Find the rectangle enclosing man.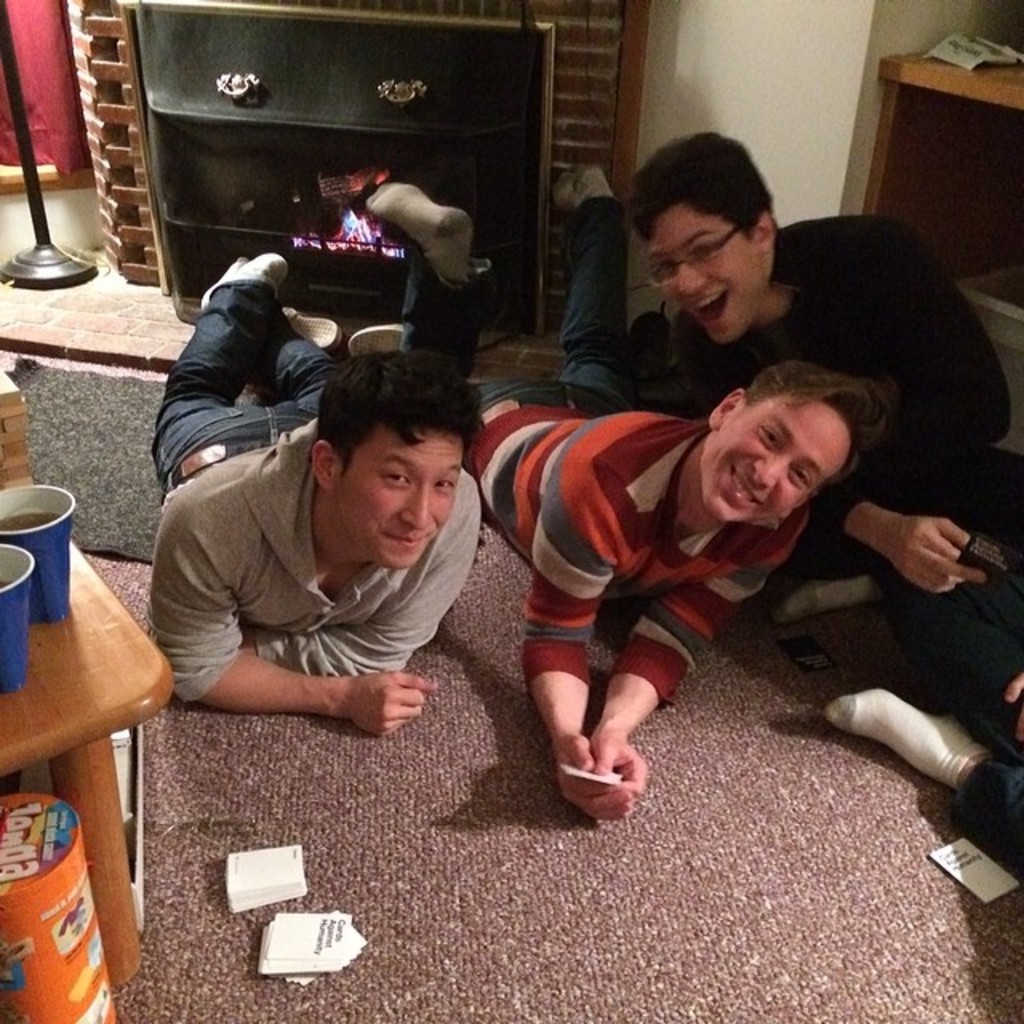
{"left": 130, "top": 317, "right": 533, "bottom": 792}.
